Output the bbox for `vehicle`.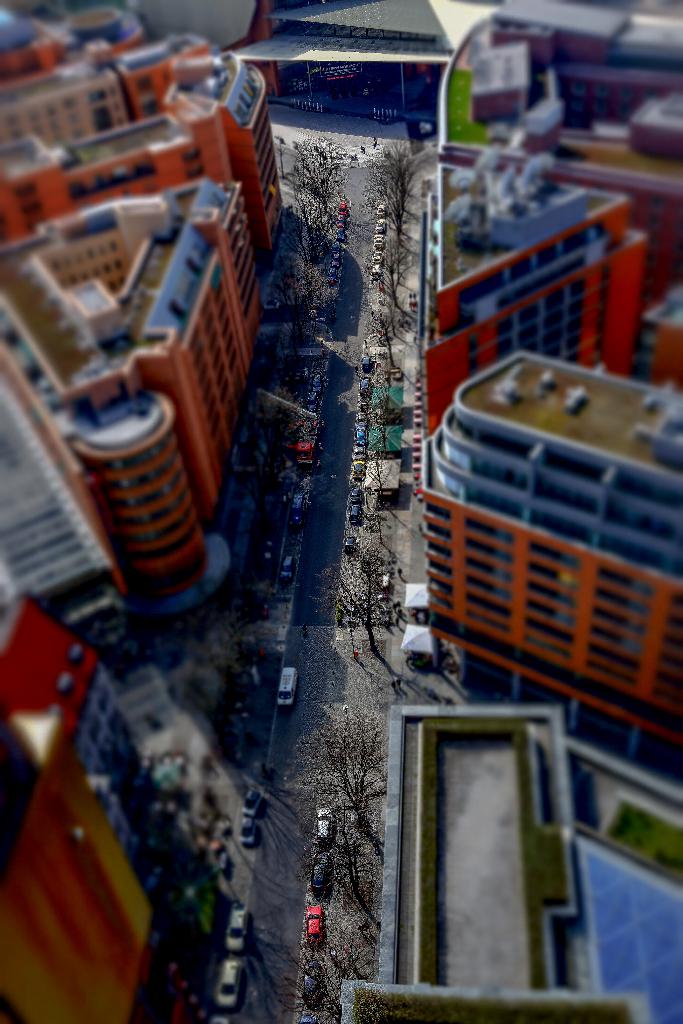
region(375, 572, 391, 596).
